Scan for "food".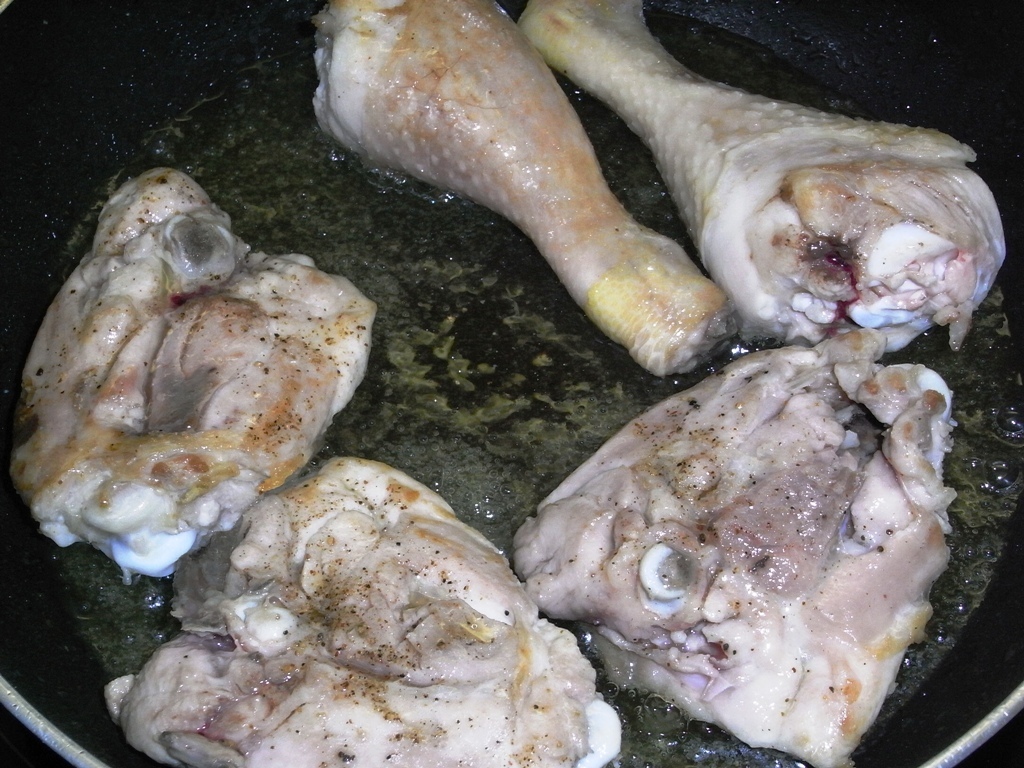
Scan result: BBox(0, 168, 374, 575).
